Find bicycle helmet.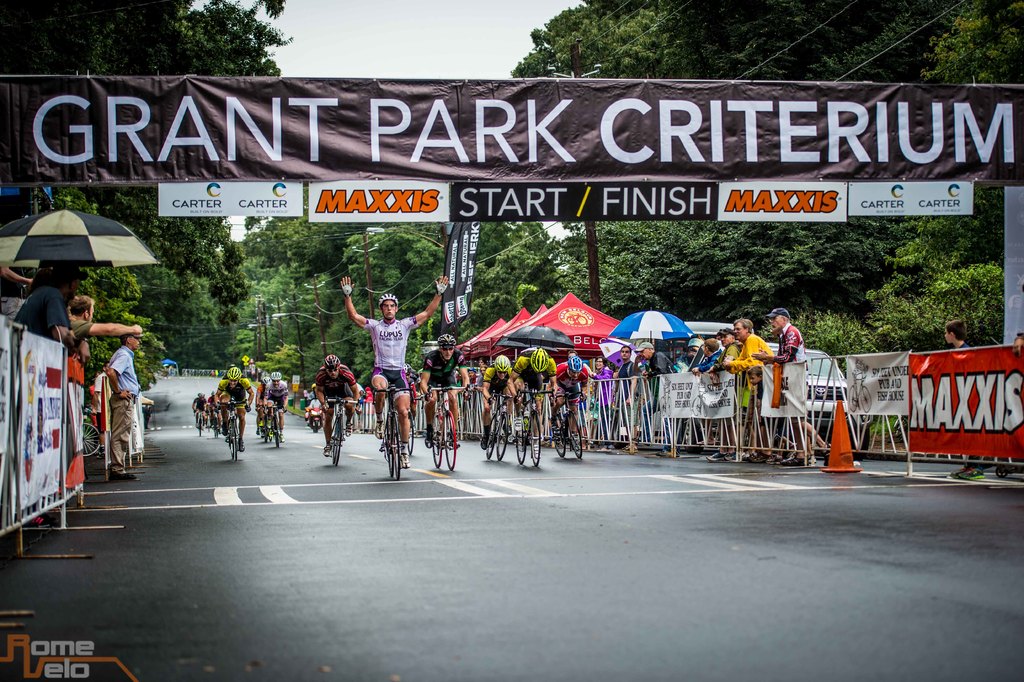
bbox=(373, 294, 394, 311).
